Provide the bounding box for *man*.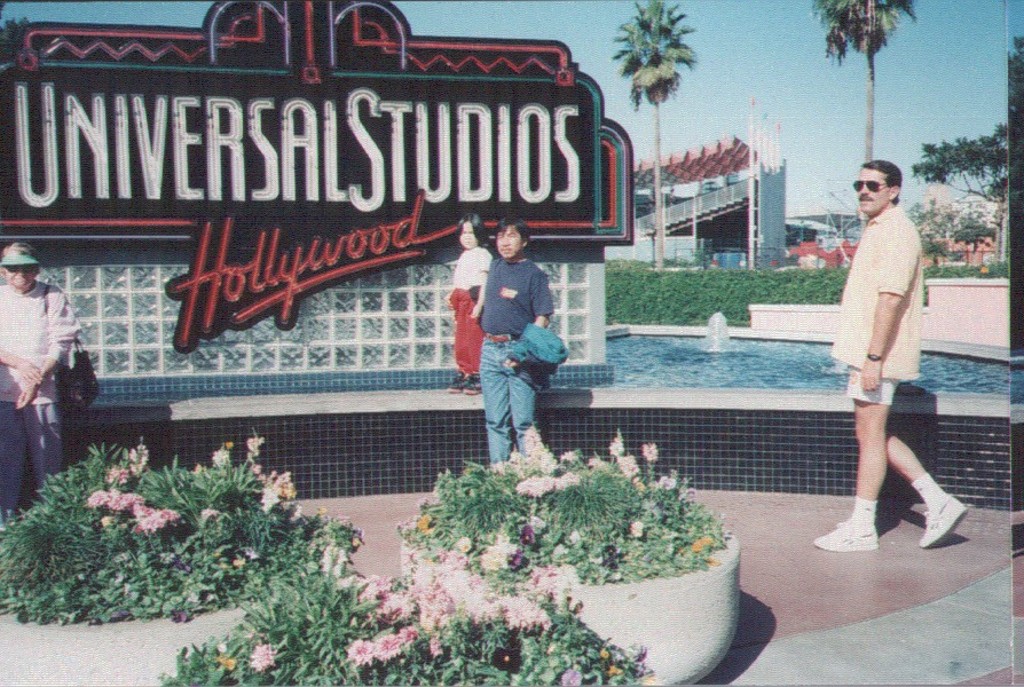
BBox(821, 147, 952, 559).
